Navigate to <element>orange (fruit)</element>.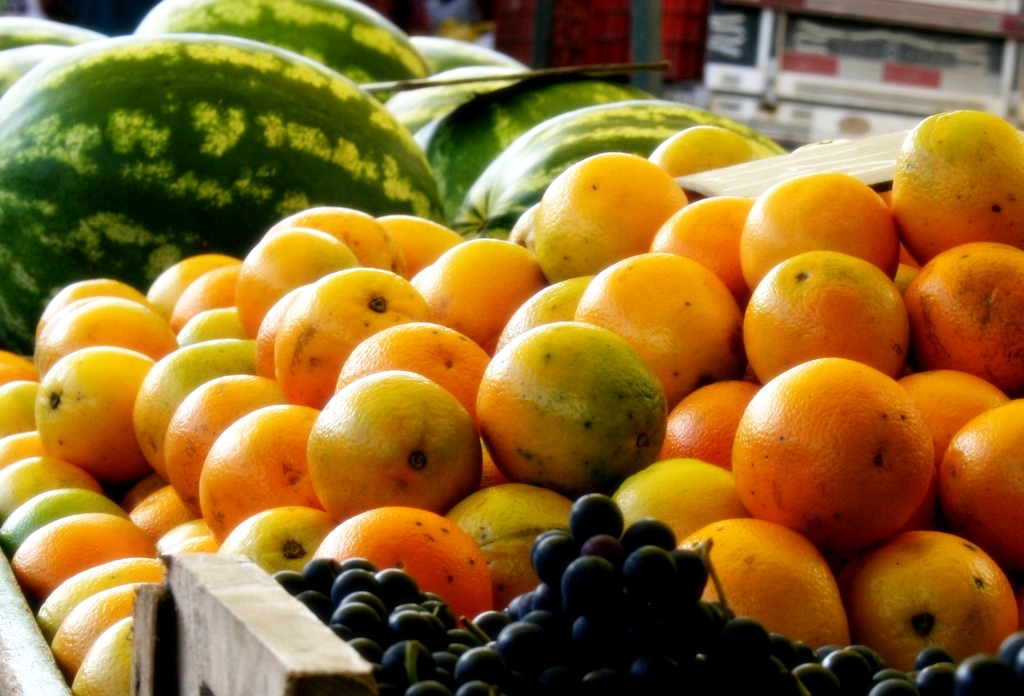
Navigation target: left=856, top=537, right=1016, bottom=665.
